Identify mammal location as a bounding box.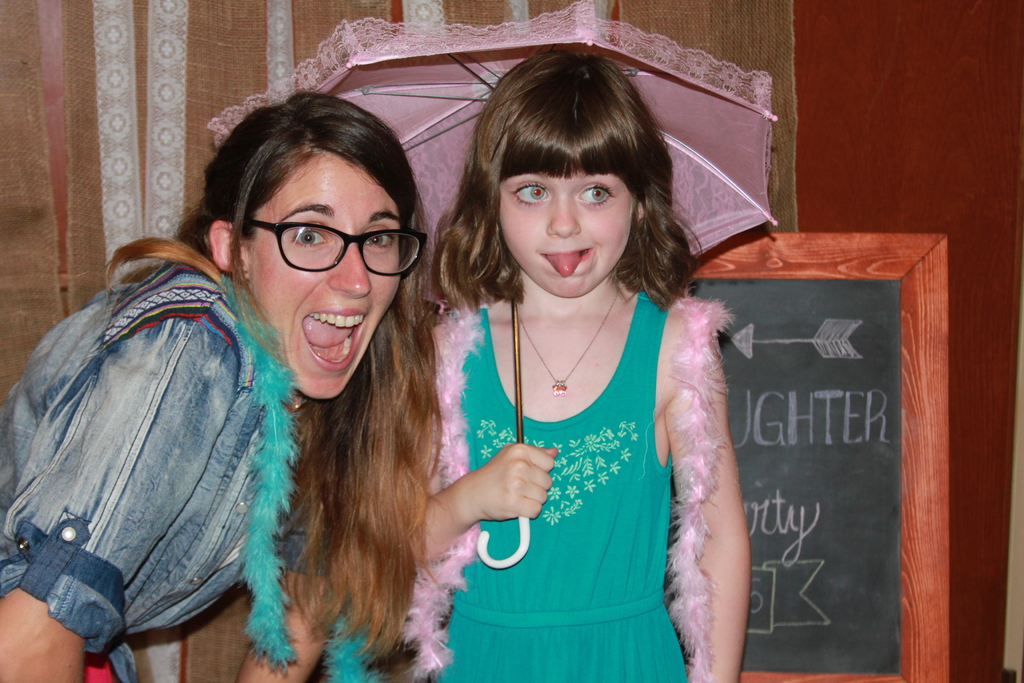
x1=359, y1=72, x2=798, y2=667.
